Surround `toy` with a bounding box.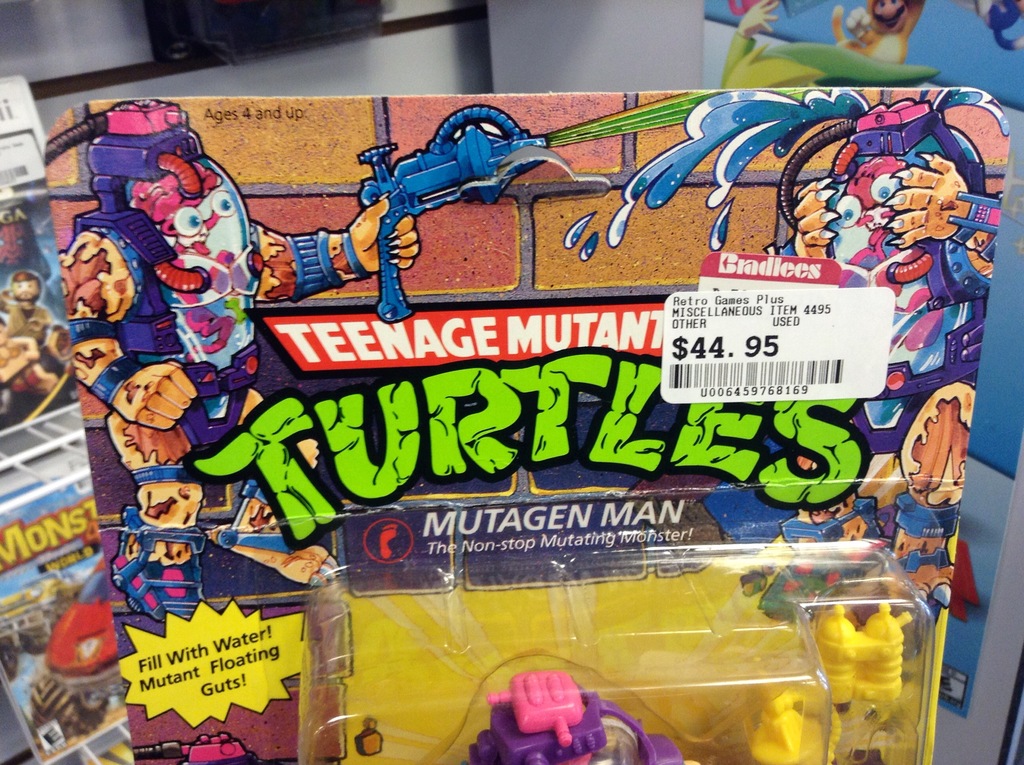
bbox(74, 106, 577, 611).
